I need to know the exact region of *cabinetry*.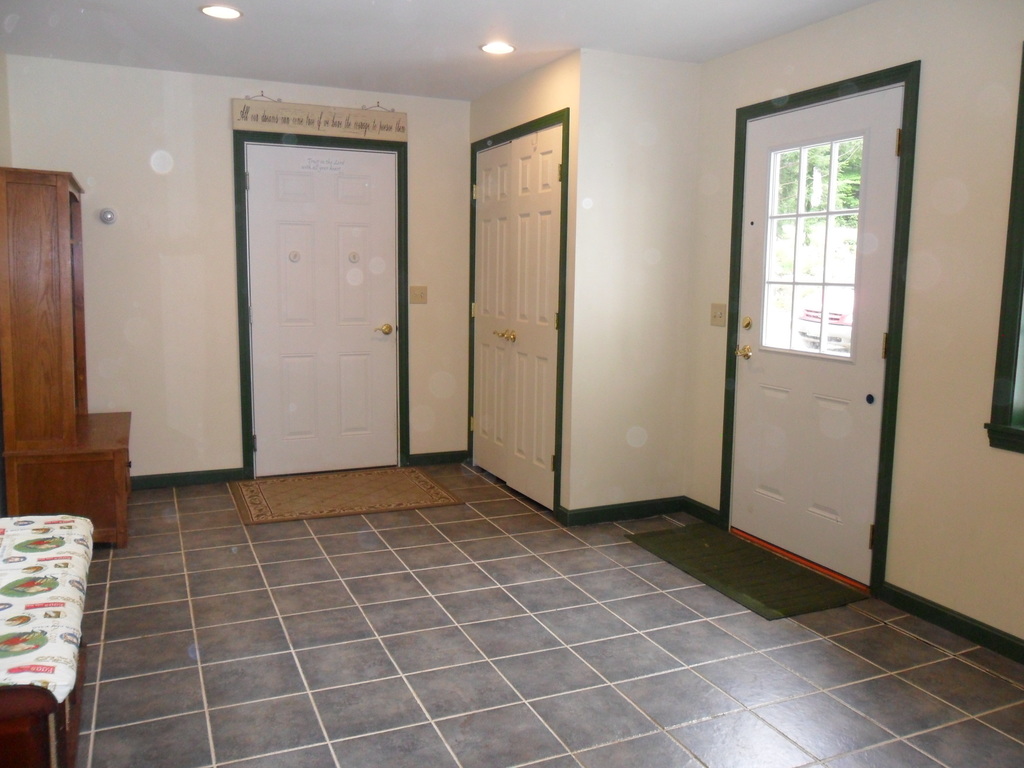
Region: 453,85,712,539.
